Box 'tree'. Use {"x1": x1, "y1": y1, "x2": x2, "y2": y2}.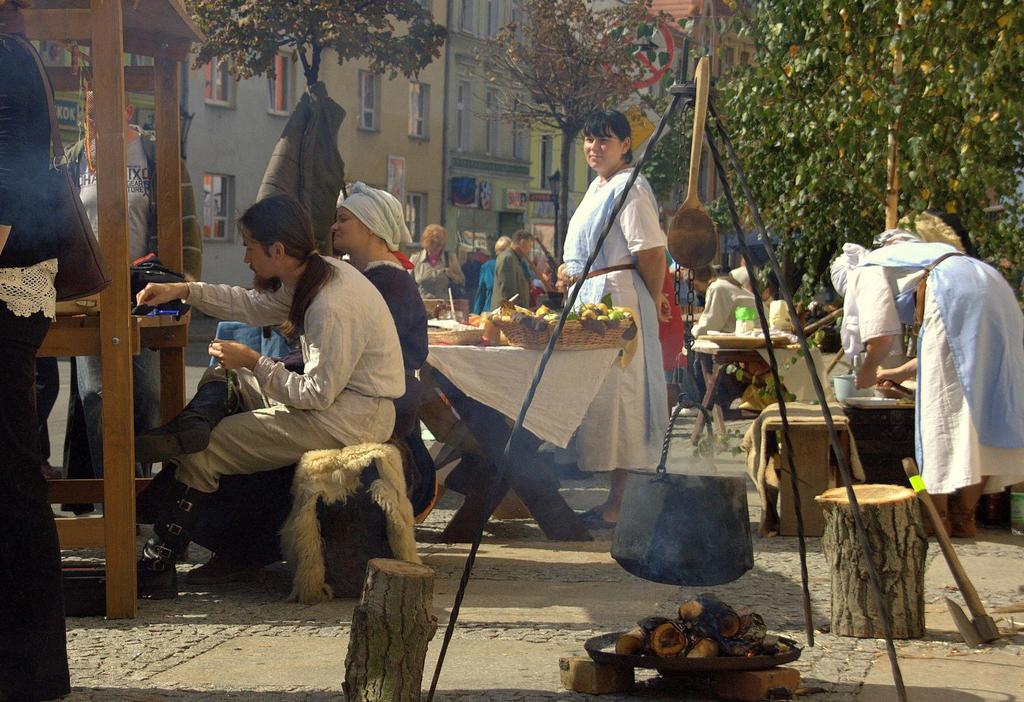
{"x1": 175, "y1": 0, "x2": 451, "y2": 252}.
